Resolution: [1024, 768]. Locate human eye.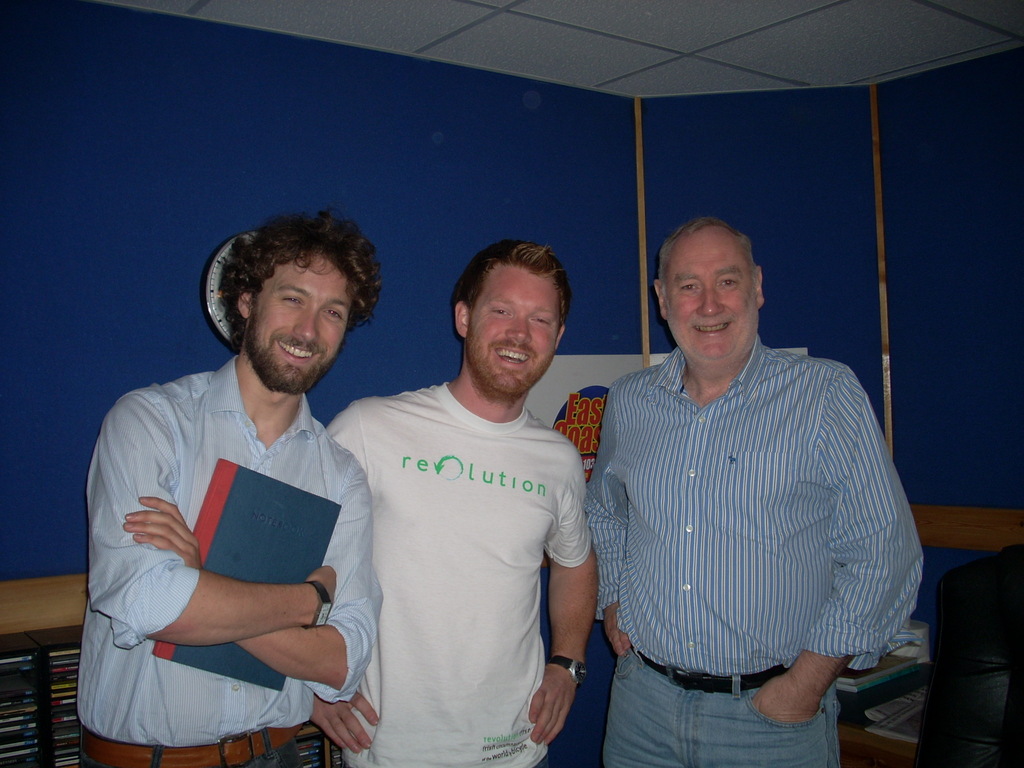
BBox(280, 296, 303, 305).
